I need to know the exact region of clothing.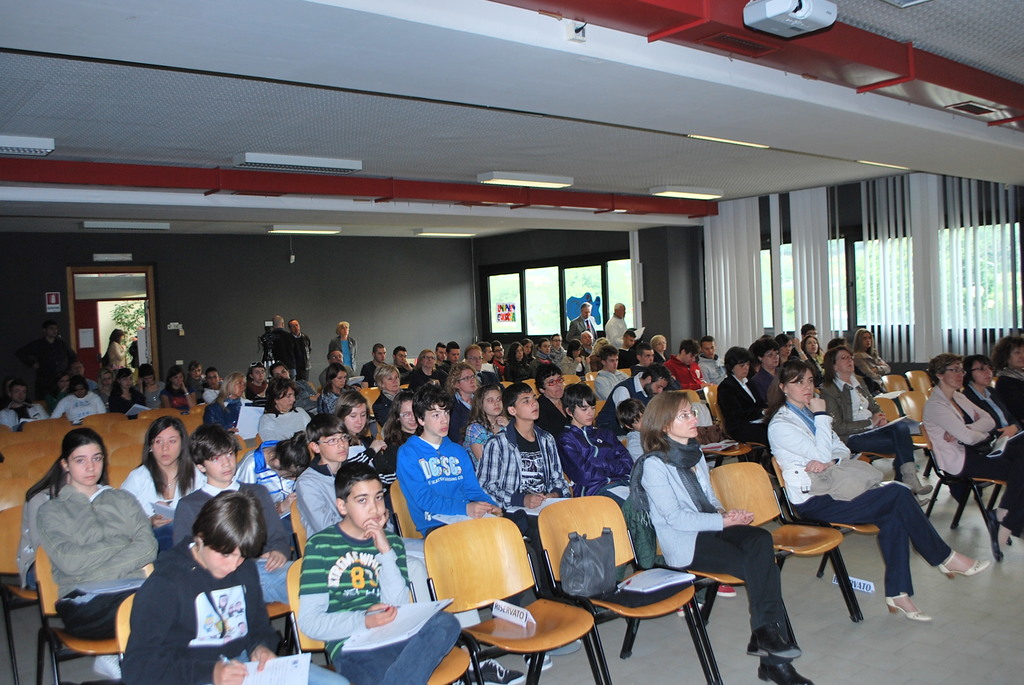
Region: [268,327,296,382].
